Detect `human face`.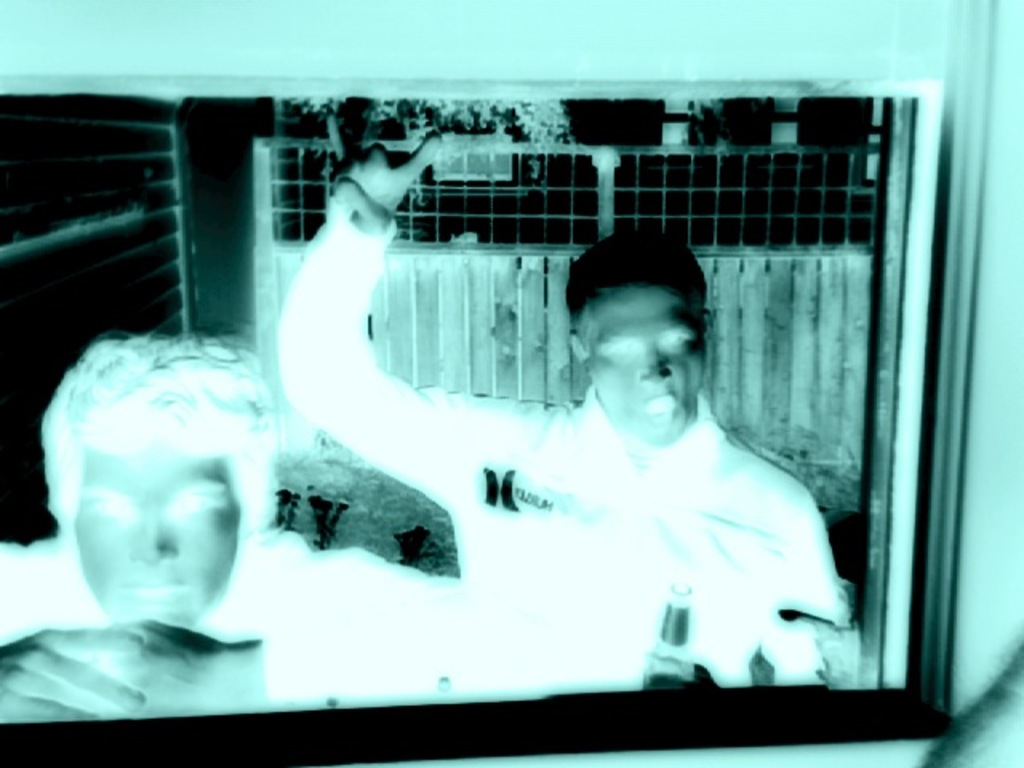
Detected at x1=78 y1=459 x2=237 y2=622.
